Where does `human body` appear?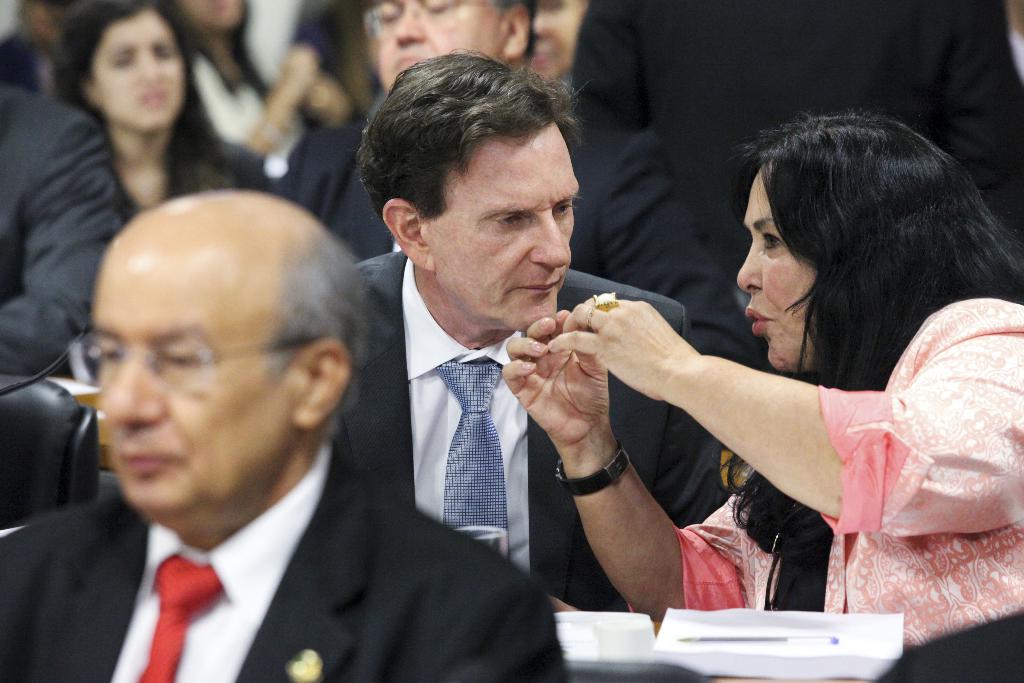
Appears at pyautogui.locateOnScreen(0, 436, 572, 682).
